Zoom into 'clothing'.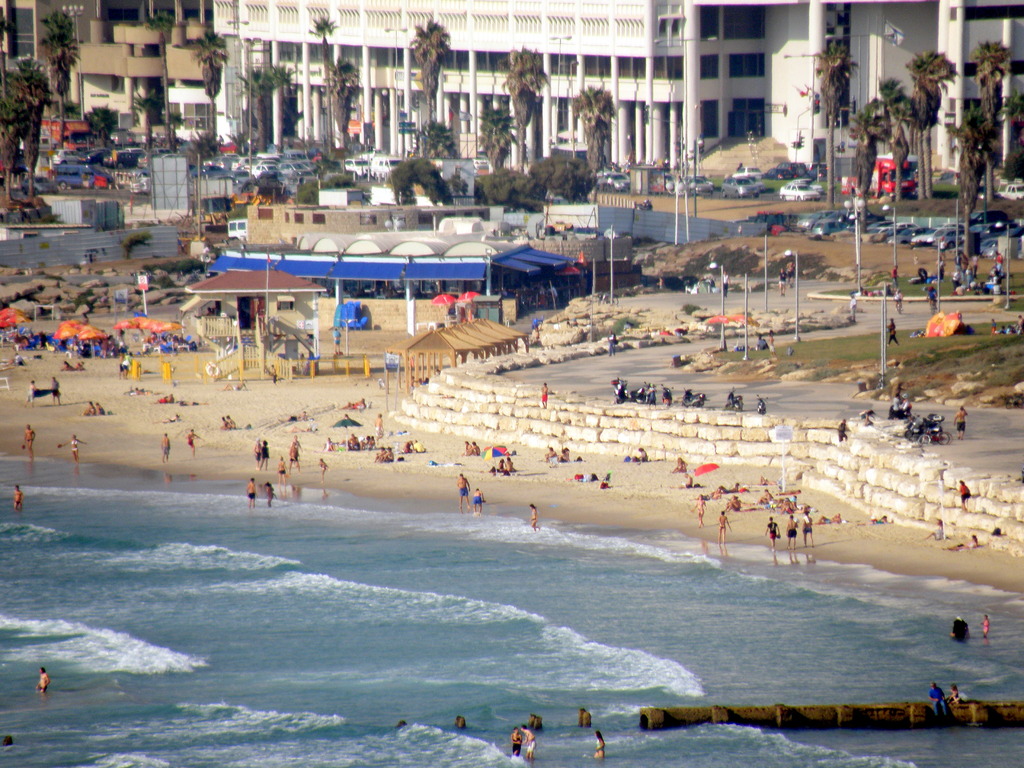
Zoom target: [left=790, top=266, right=795, bottom=278].
